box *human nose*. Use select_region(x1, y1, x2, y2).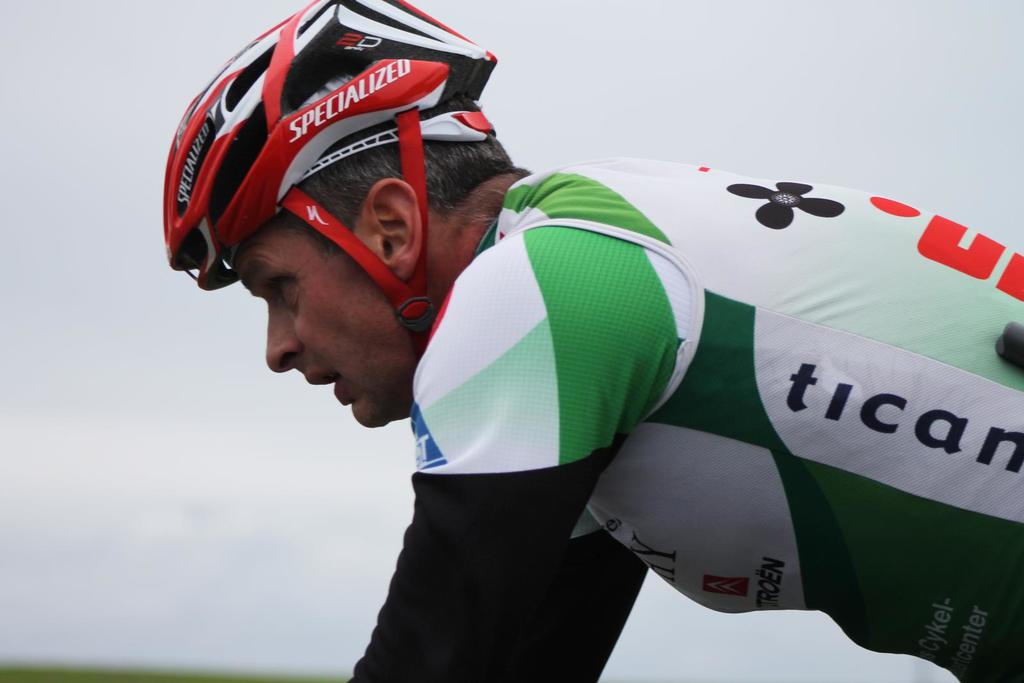
select_region(266, 303, 303, 377).
